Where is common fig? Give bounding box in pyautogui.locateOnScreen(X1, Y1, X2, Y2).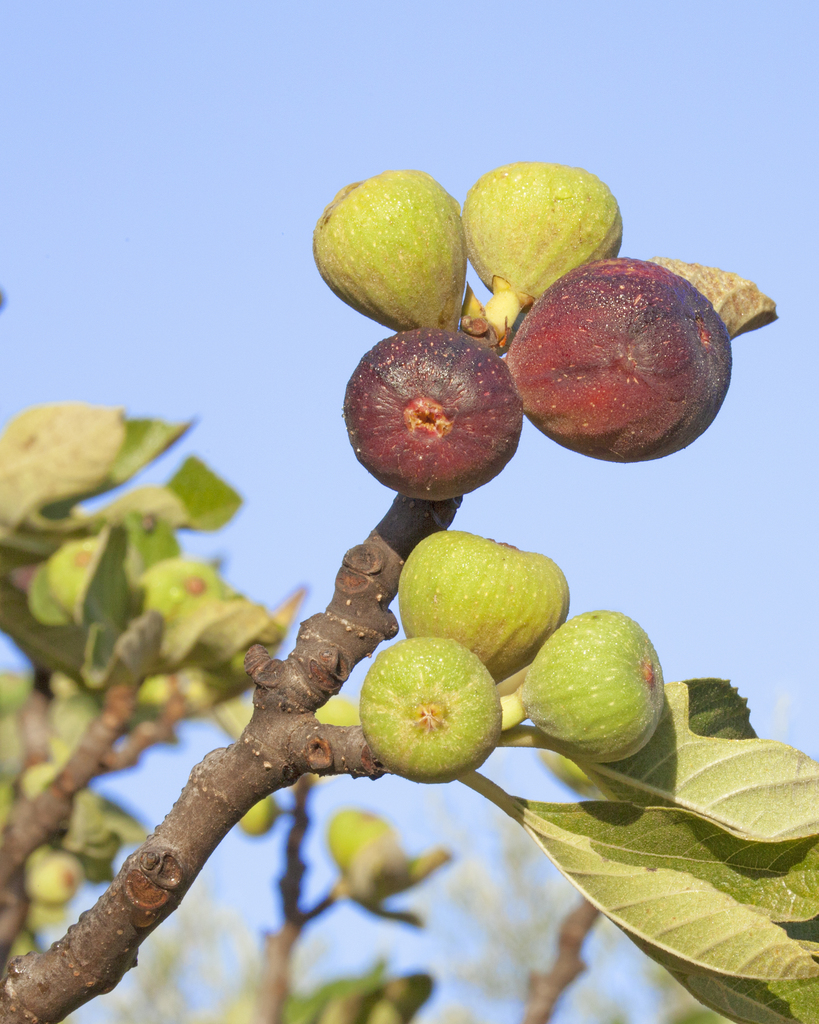
pyautogui.locateOnScreen(514, 606, 667, 768).
